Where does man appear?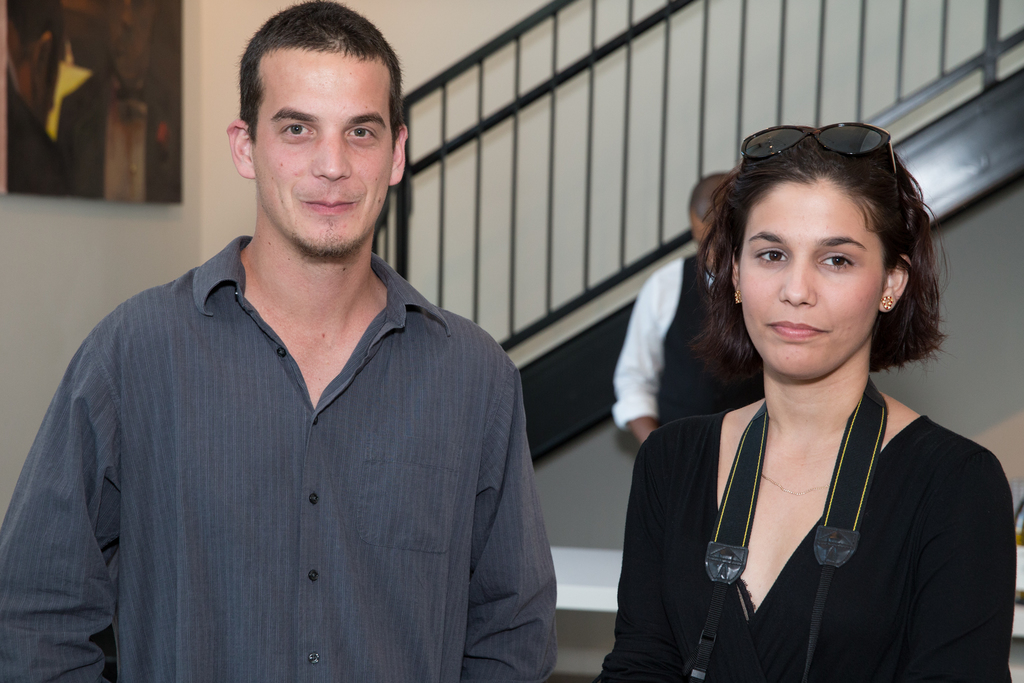
Appears at (left=609, top=173, right=767, bottom=457).
